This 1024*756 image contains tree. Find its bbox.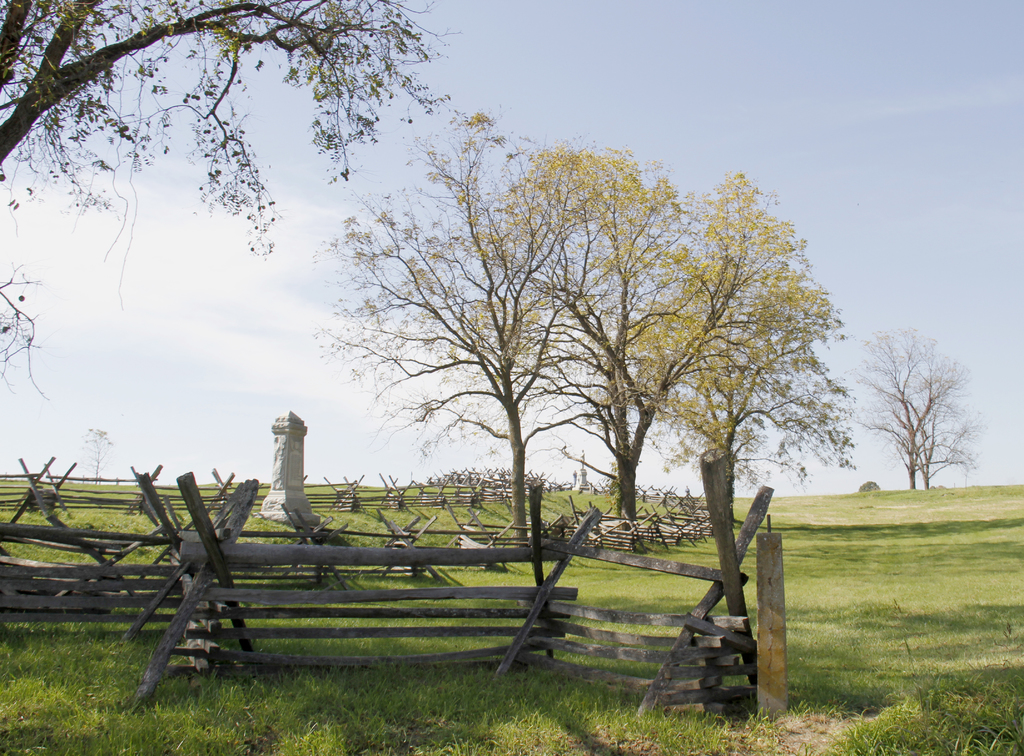
0:0:465:404.
